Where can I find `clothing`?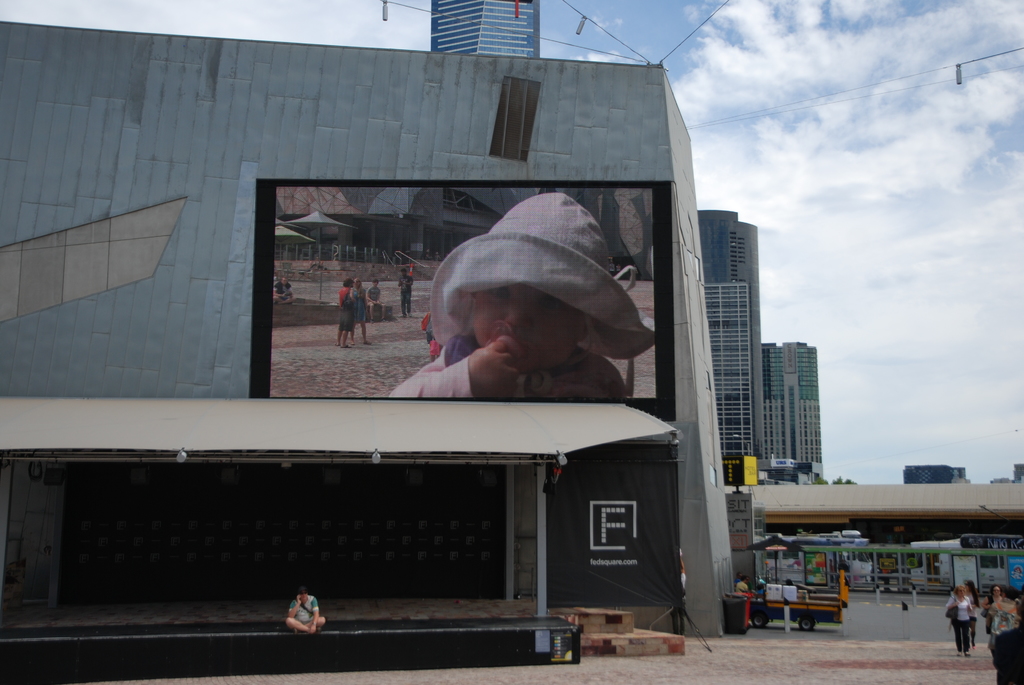
You can find it at <box>273,279,294,303</box>.
